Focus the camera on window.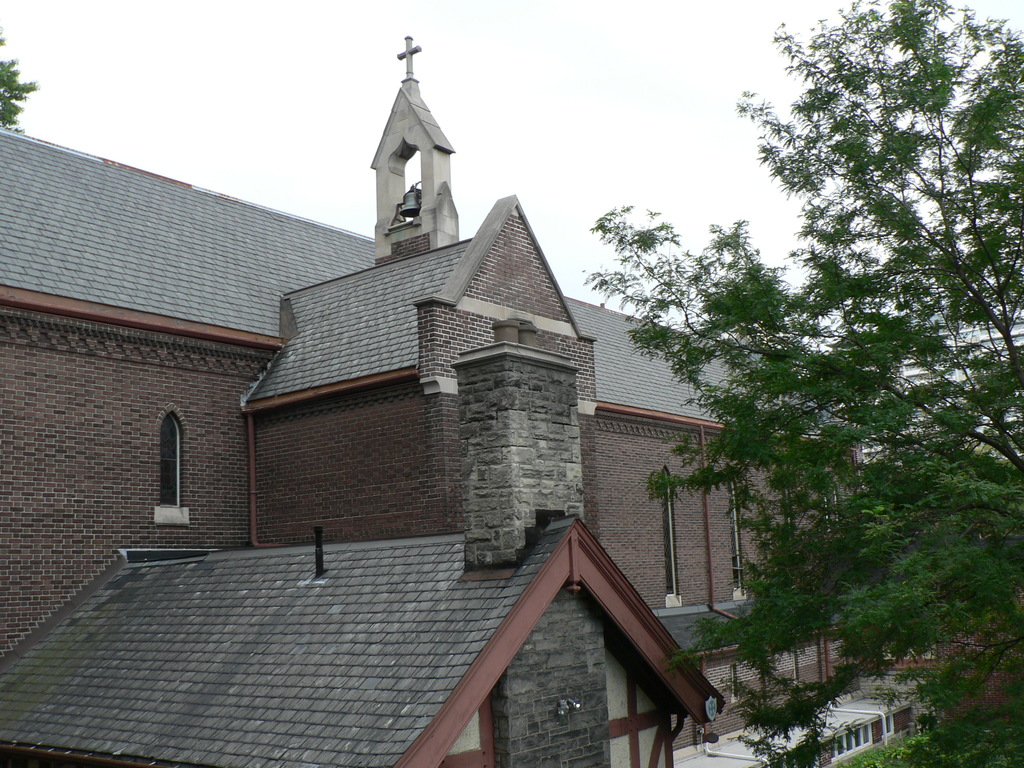
Focus region: (880, 714, 897, 735).
